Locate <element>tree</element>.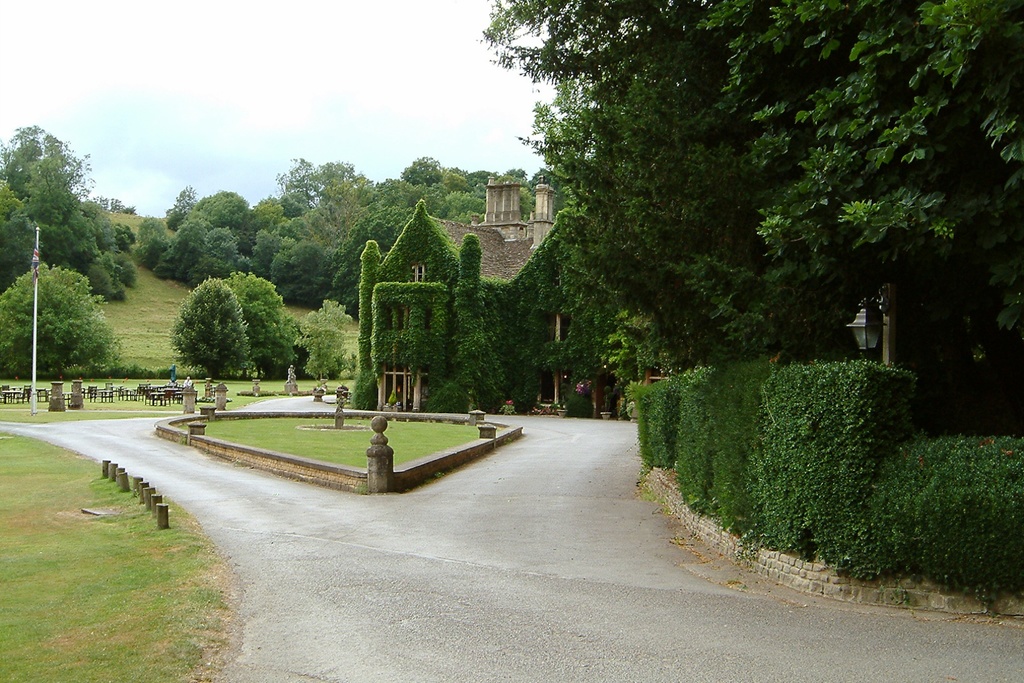
Bounding box: <box>479,0,1023,359</box>.
